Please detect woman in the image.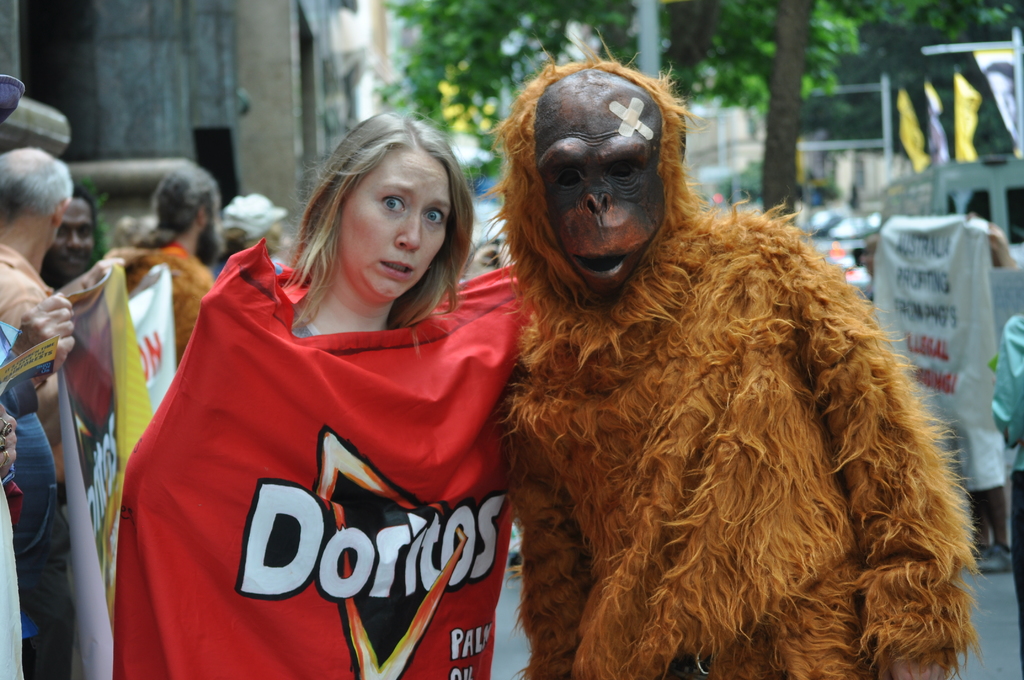
197/124/559/643.
